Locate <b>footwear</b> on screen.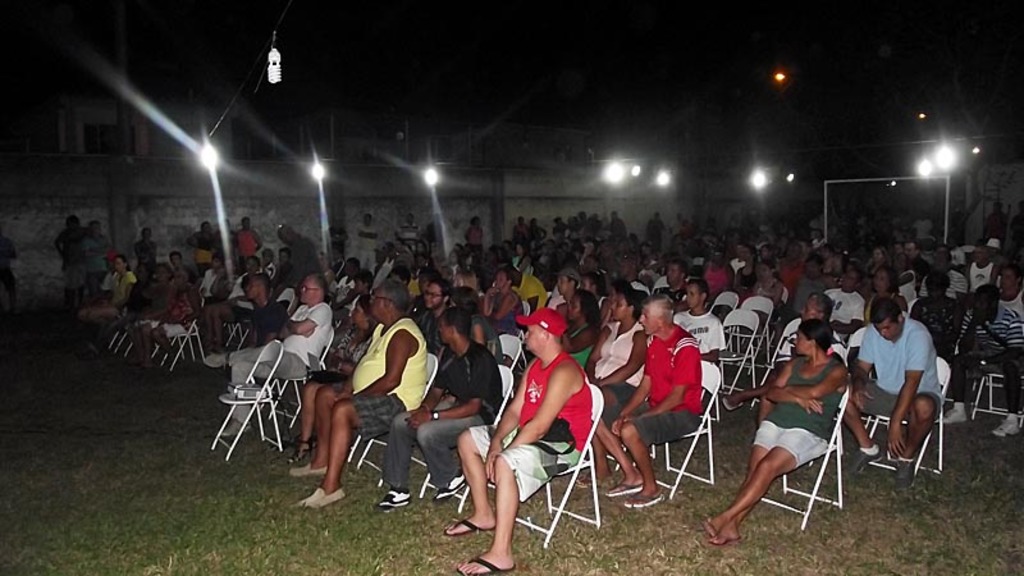
On screen at pyautogui.locateOnScreen(207, 352, 228, 366).
